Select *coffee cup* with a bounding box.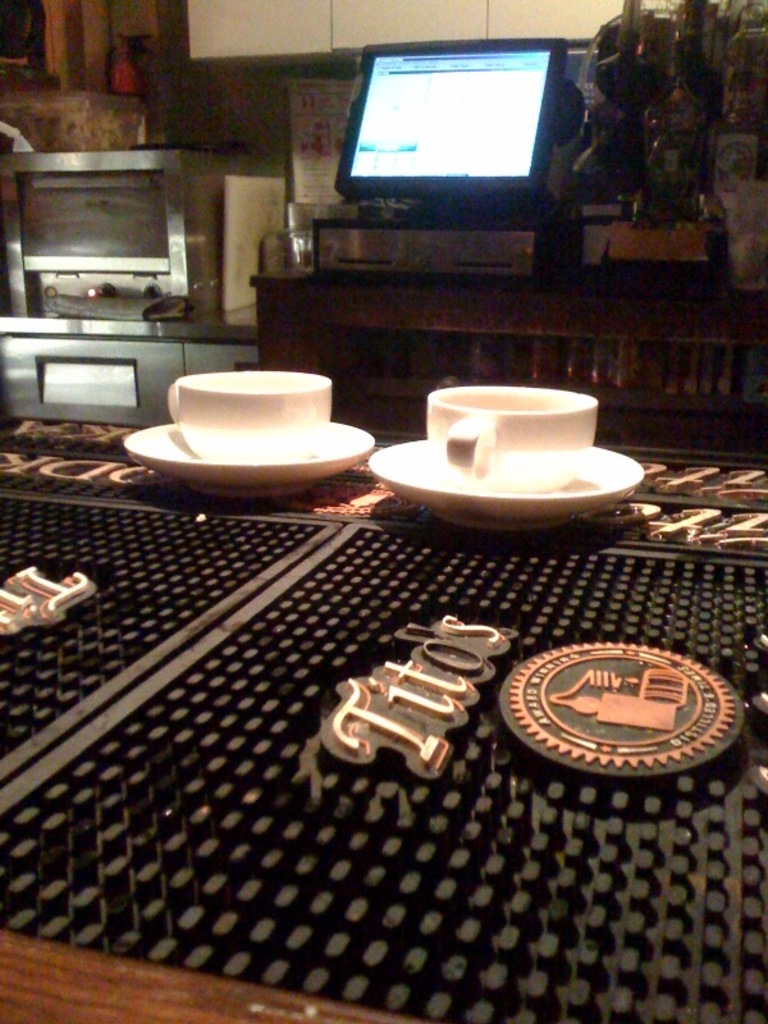
box=[168, 367, 332, 461].
